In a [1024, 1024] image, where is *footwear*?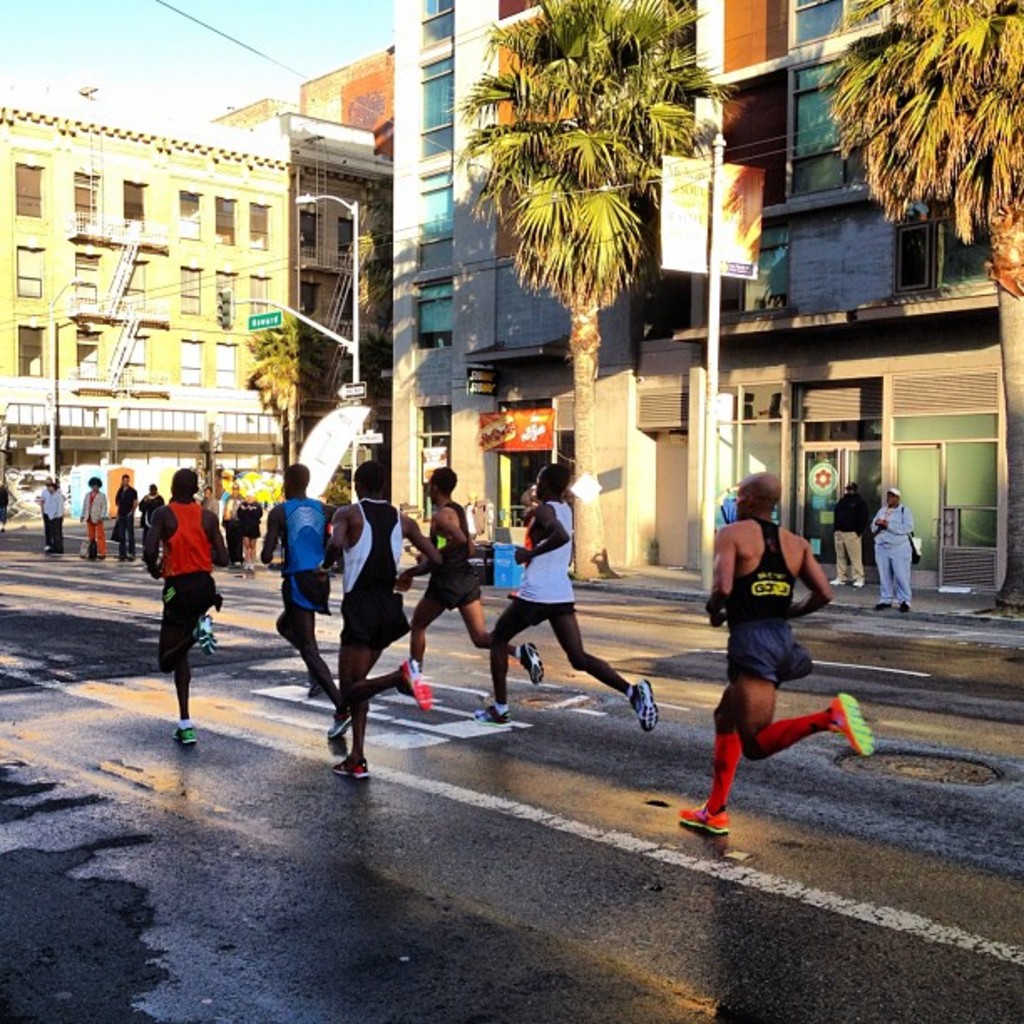
l=873, t=597, r=892, b=609.
